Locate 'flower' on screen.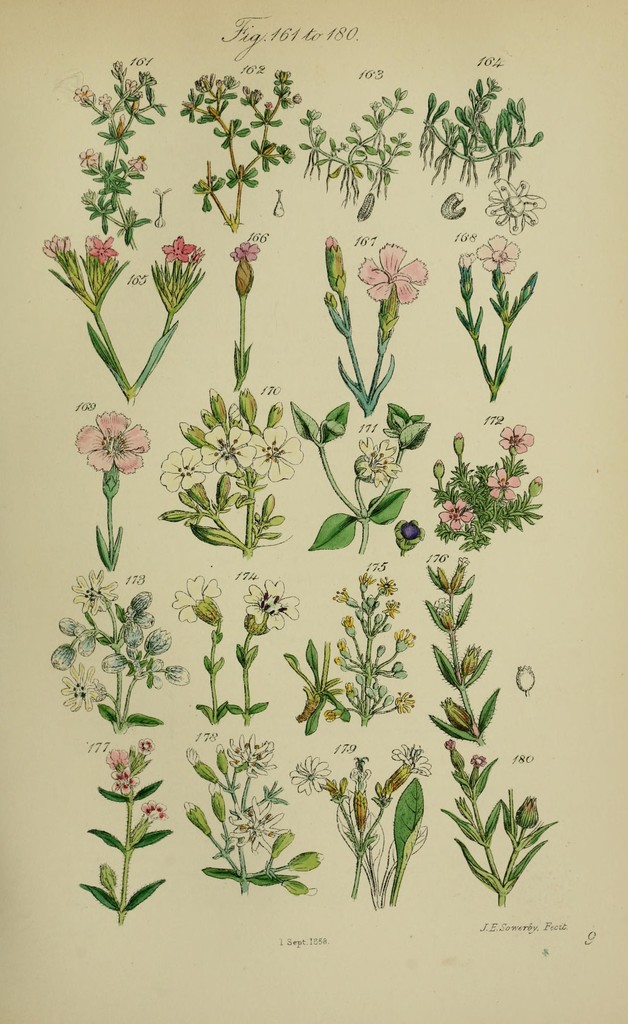
On screen at box(471, 233, 526, 275).
